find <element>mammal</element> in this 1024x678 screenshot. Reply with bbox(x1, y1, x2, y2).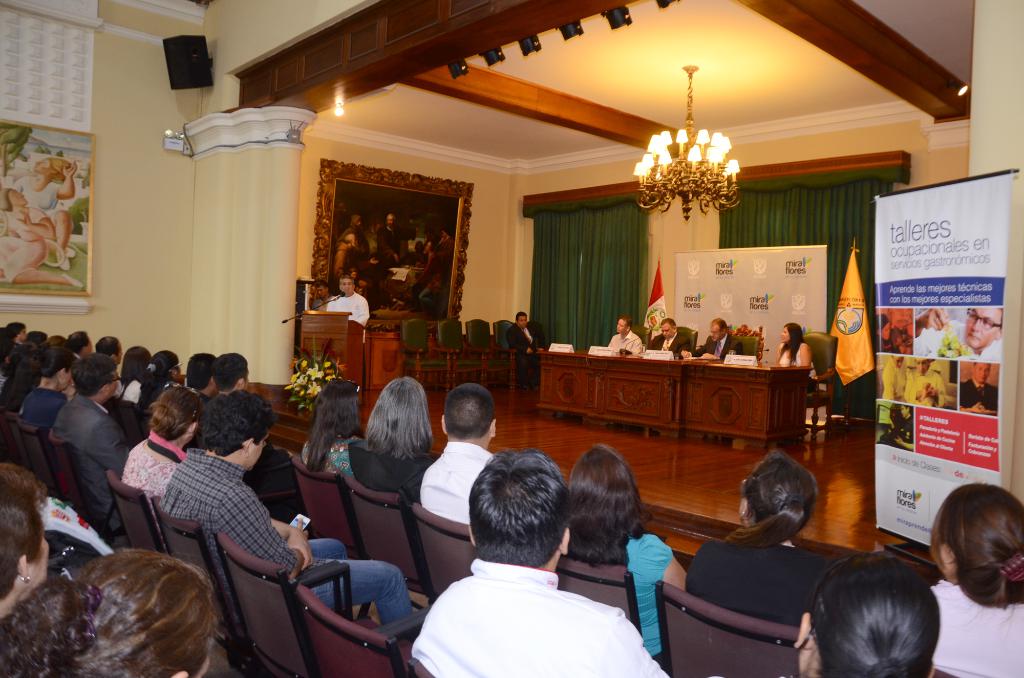
bbox(877, 312, 913, 354).
